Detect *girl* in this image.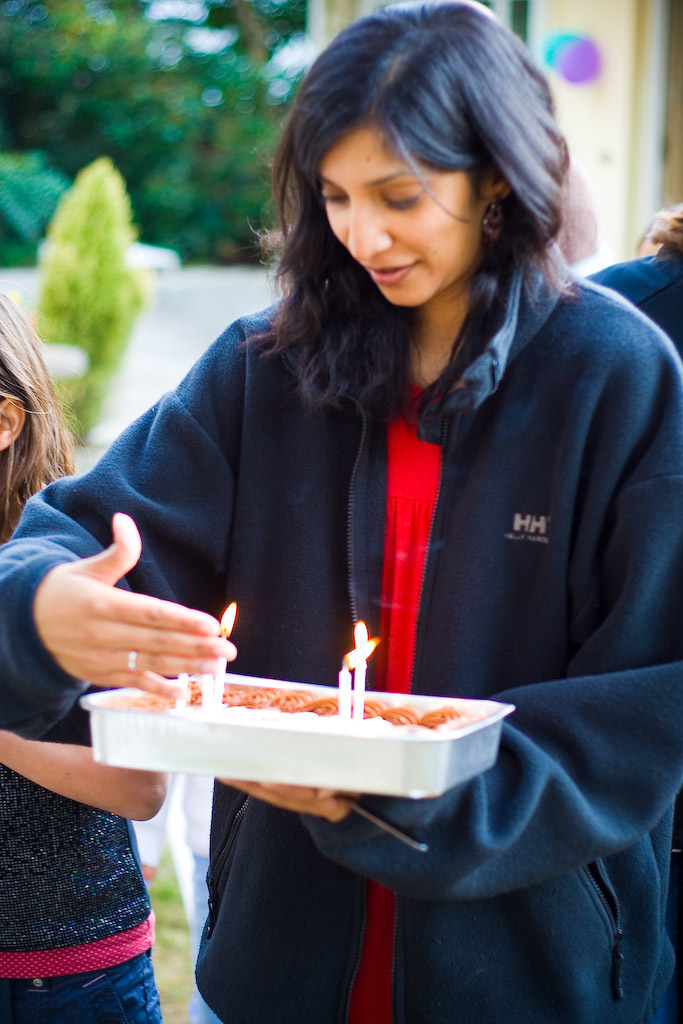
Detection: 0/0/682/1023.
